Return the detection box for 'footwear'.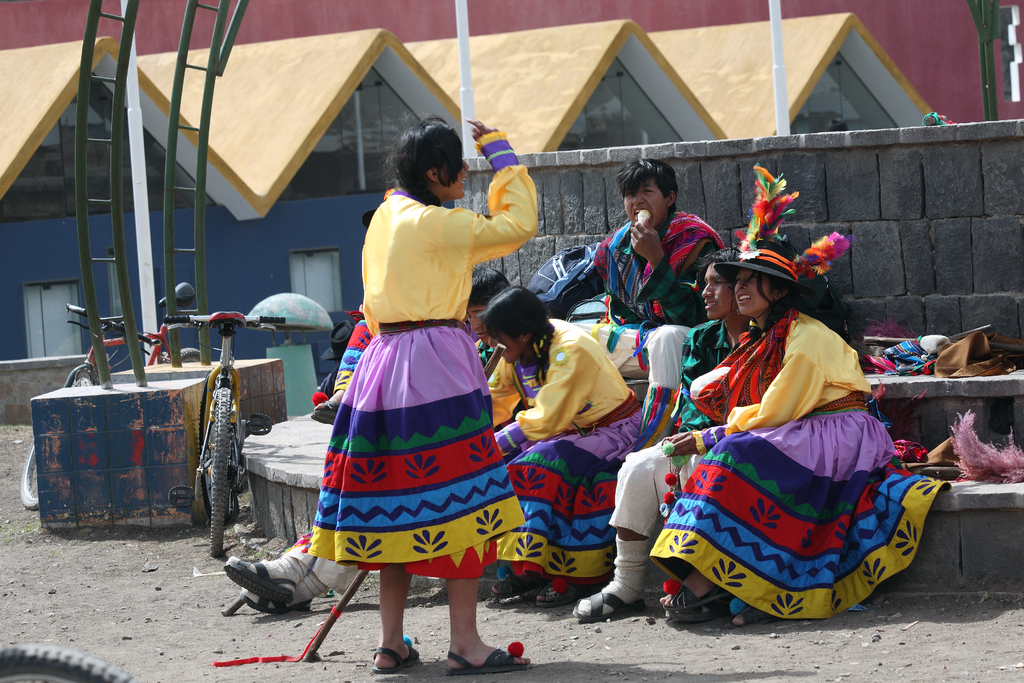
(452,647,531,680).
